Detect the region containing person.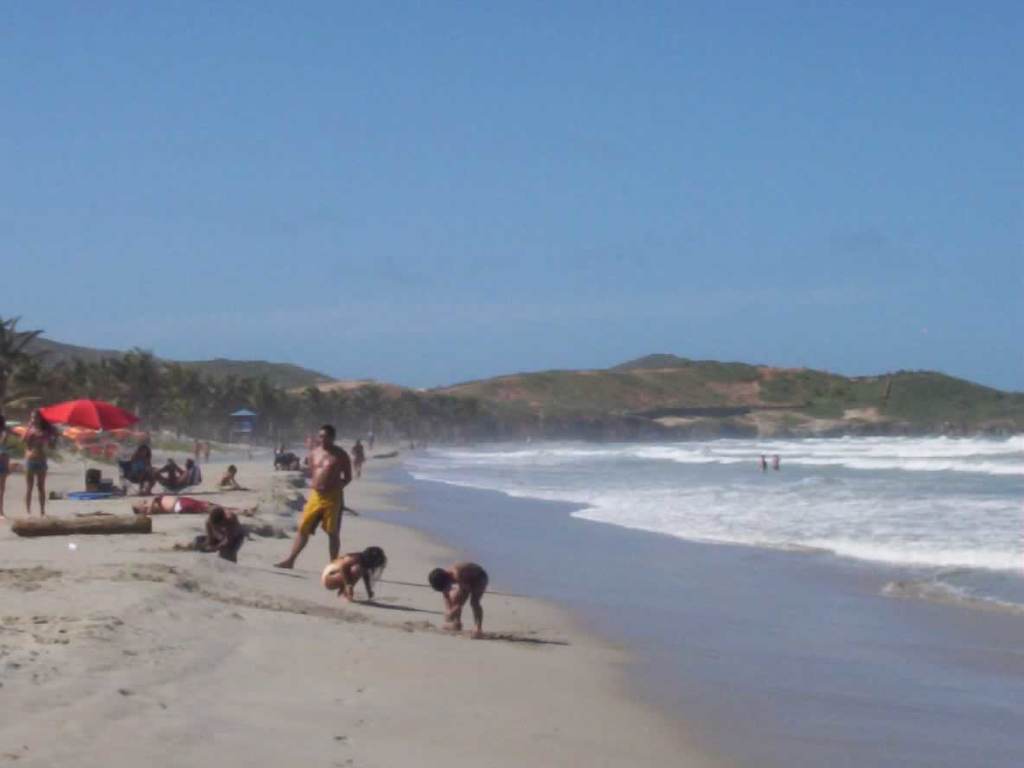
x1=138, y1=496, x2=260, y2=516.
